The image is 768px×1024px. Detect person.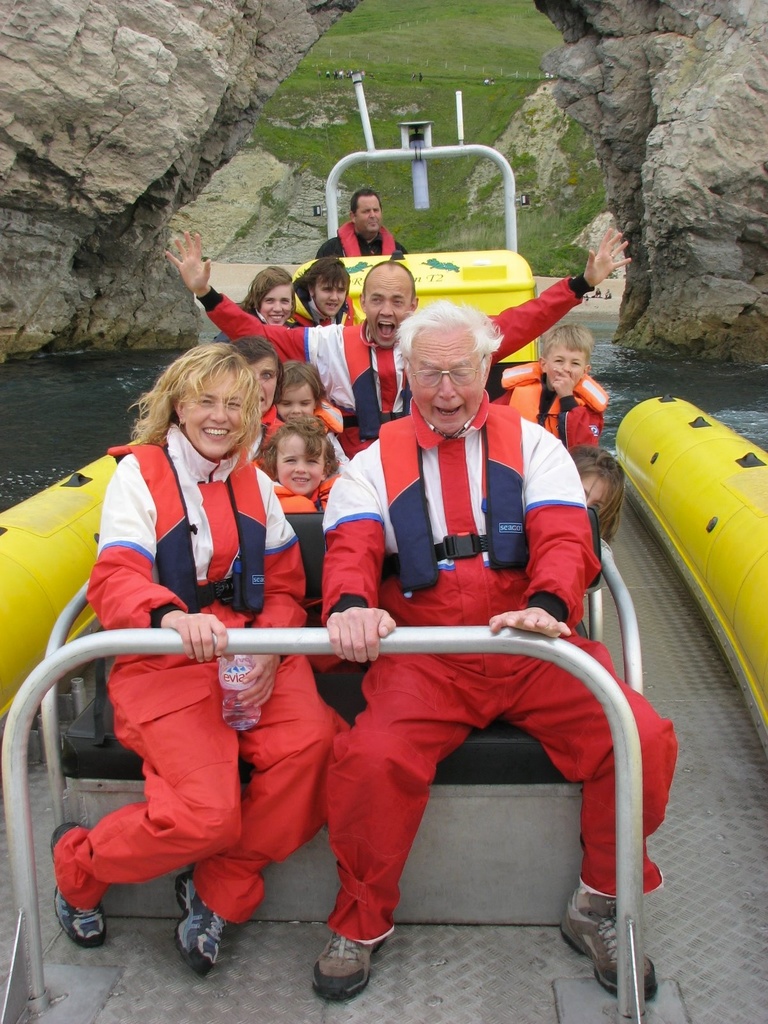
Detection: bbox=(297, 267, 353, 319).
